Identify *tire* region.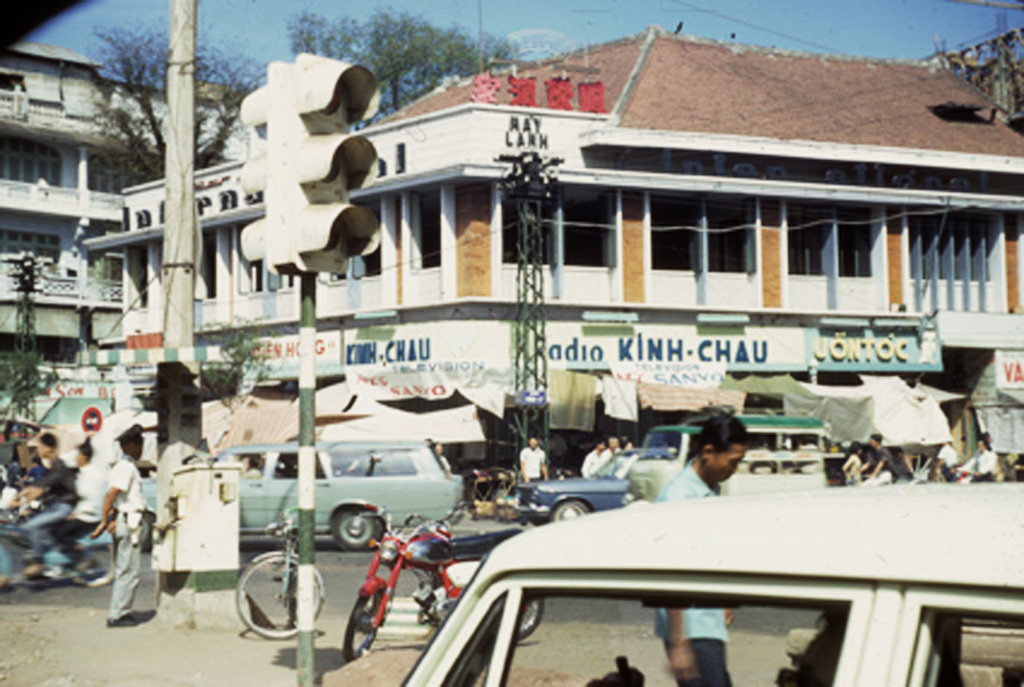
Region: pyautogui.locateOnScreen(232, 561, 300, 649).
